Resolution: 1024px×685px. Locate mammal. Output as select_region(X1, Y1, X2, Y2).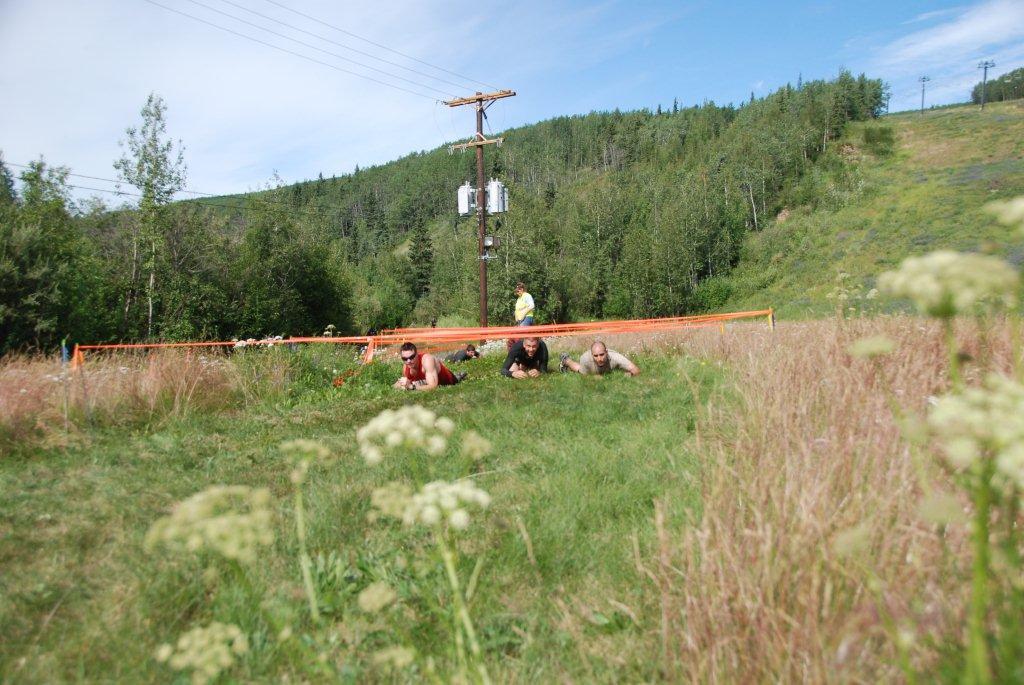
select_region(445, 340, 481, 364).
